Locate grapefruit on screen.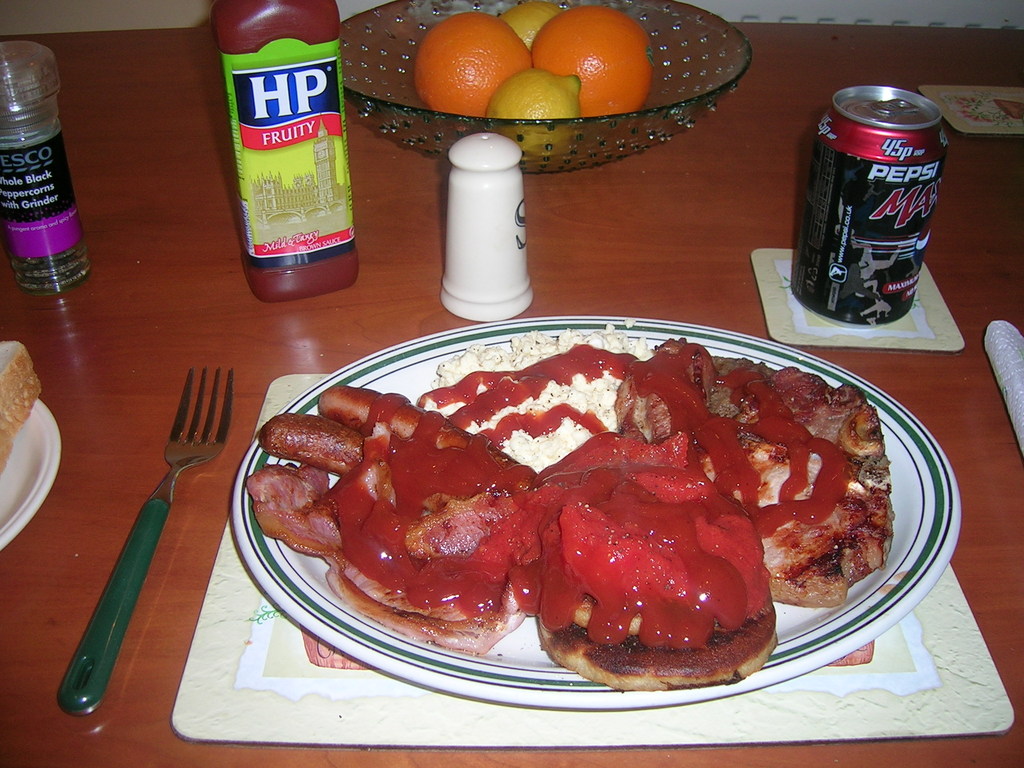
On screen at x1=527 y1=7 x2=658 y2=114.
